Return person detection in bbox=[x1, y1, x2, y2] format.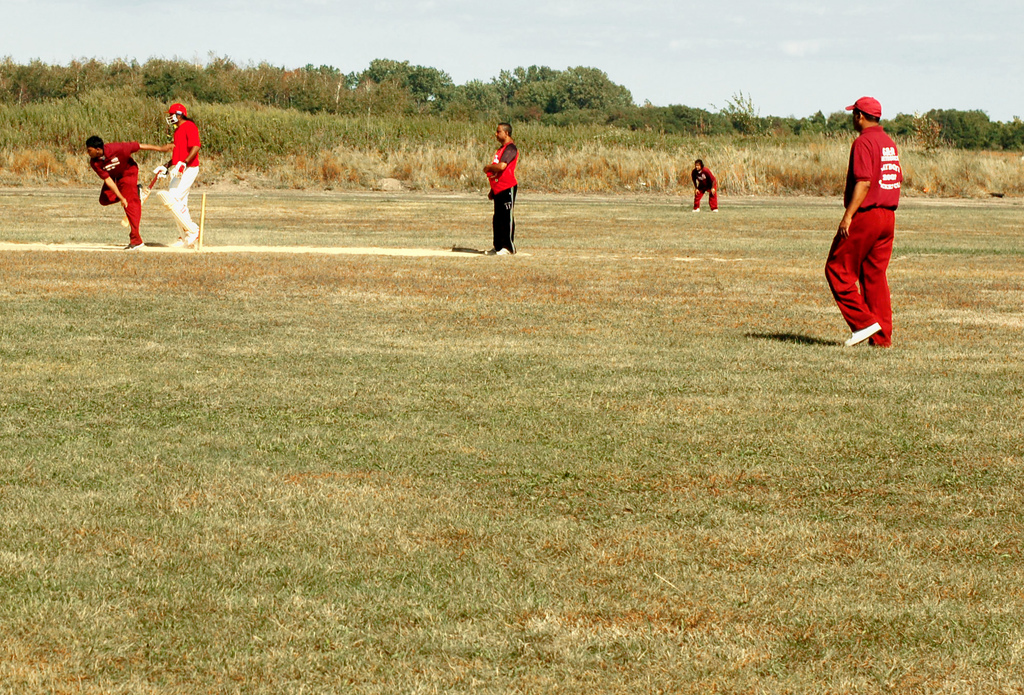
bbox=[481, 117, 529, 243].
